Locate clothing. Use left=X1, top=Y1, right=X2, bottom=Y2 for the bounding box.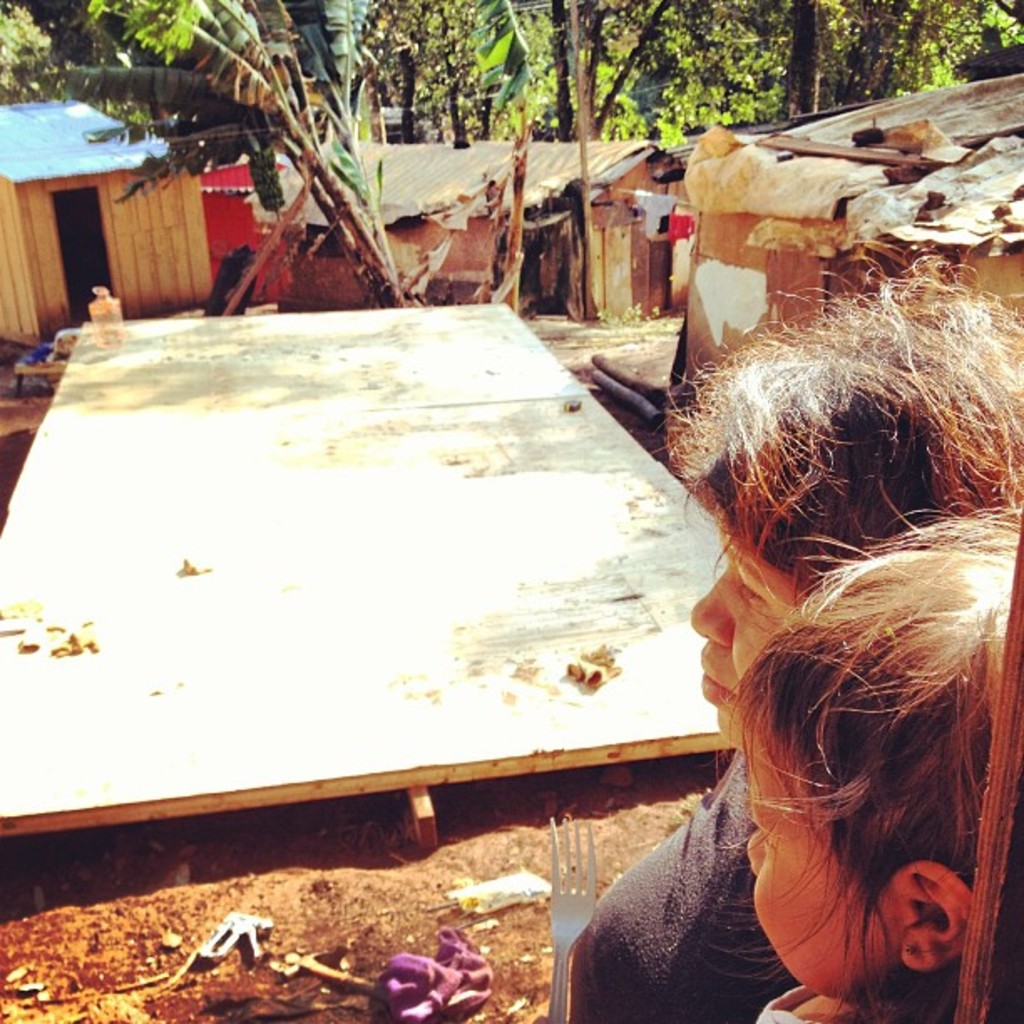
left=571, top=758, right=796, bottom=1022.
